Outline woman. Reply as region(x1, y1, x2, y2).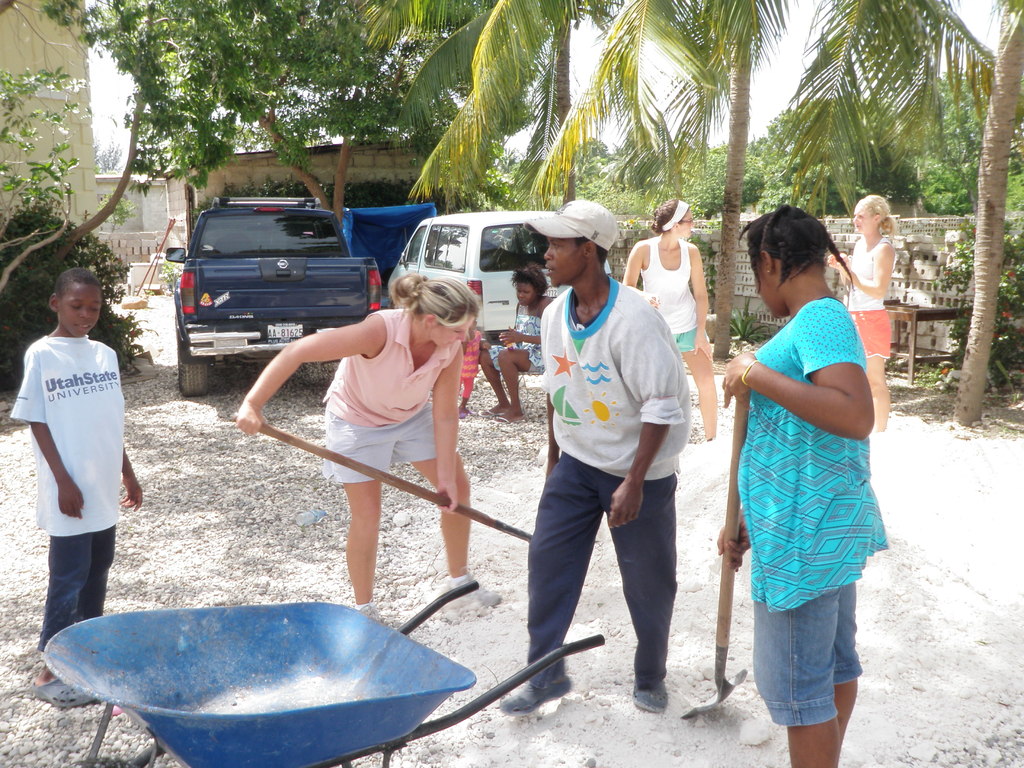
region(716, 208, 890, 746).
